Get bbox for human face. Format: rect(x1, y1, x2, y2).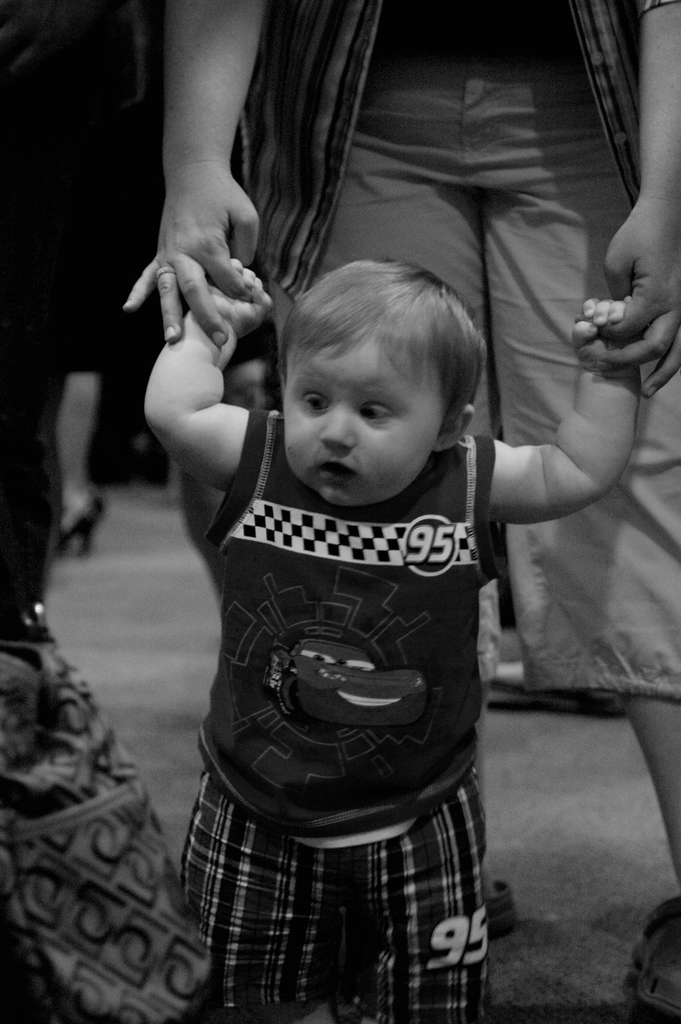
rect(284, 316, 445, 509).
